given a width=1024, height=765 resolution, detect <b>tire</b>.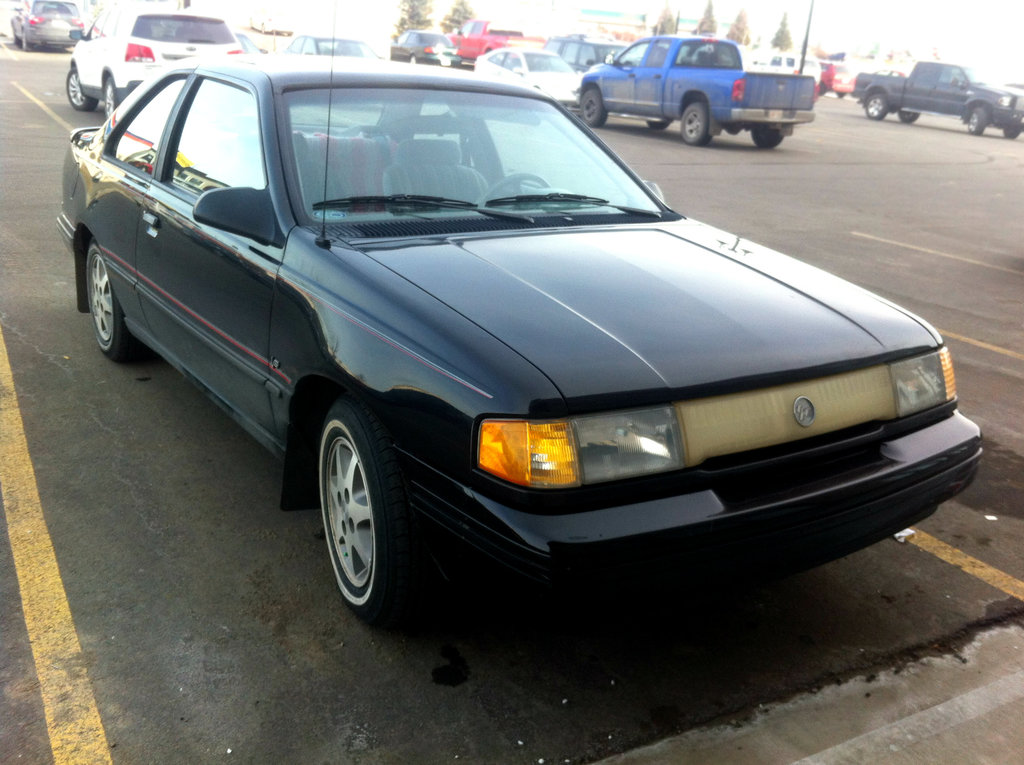
crop(962, 103, 991, 135).
